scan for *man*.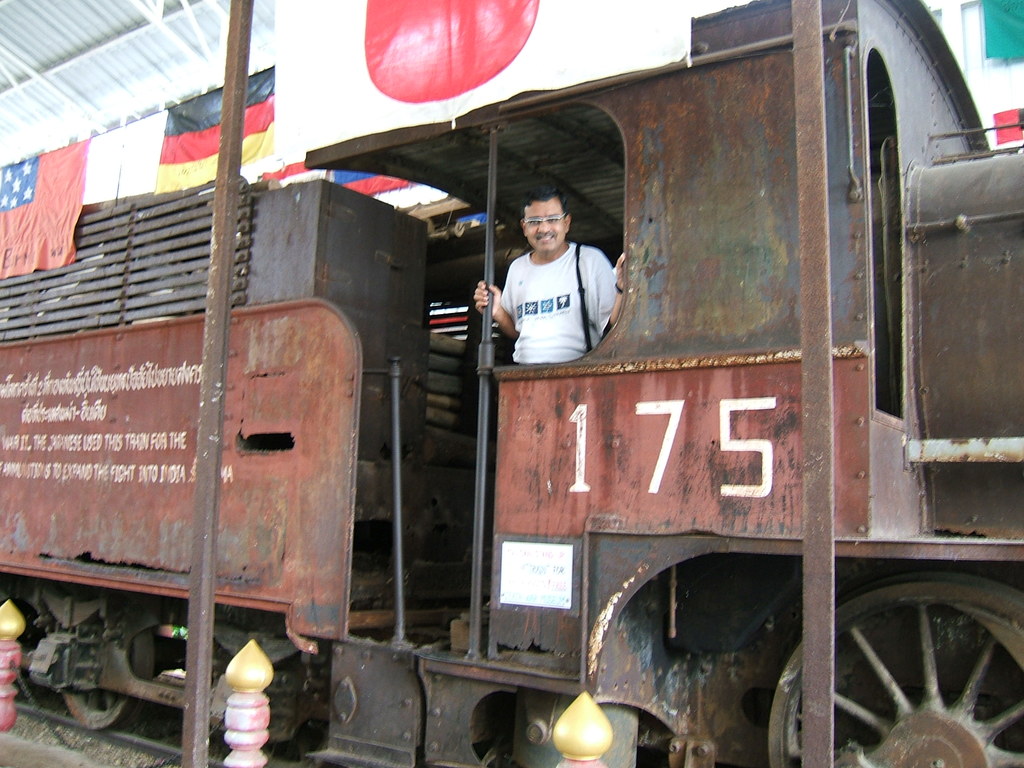
Scan result: crop(472, 181, 628, 363).
